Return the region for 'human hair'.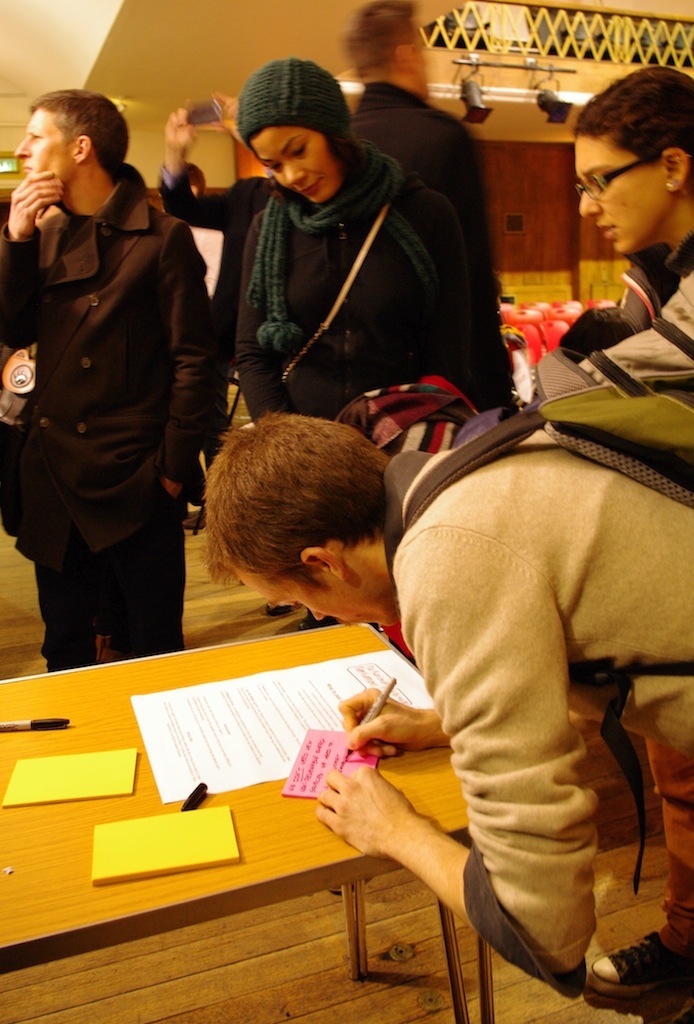
(343, 0, 417, 78).
